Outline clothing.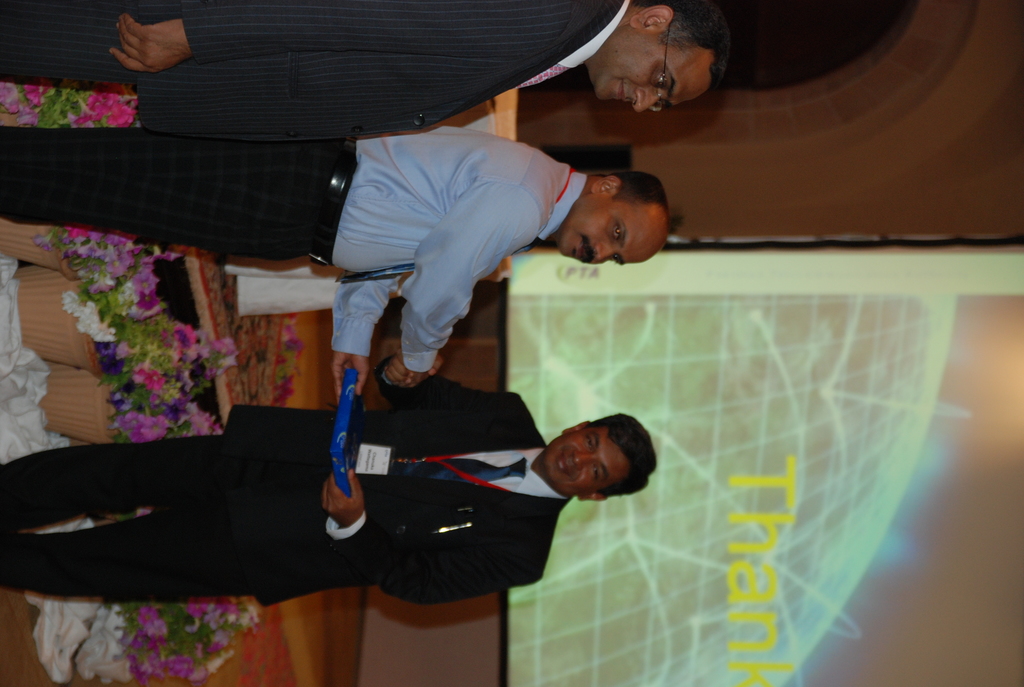
Outline: select_region(12, 371, 630, 613).
